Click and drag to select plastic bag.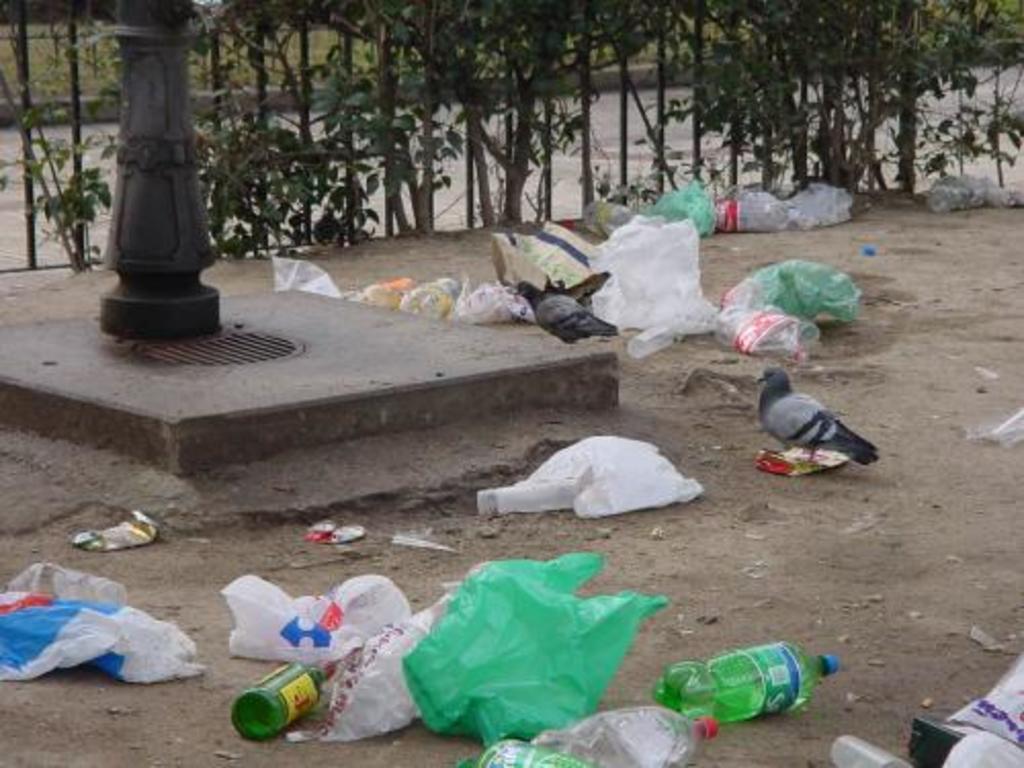
Selection: rect(221, 573, 414, 664).
